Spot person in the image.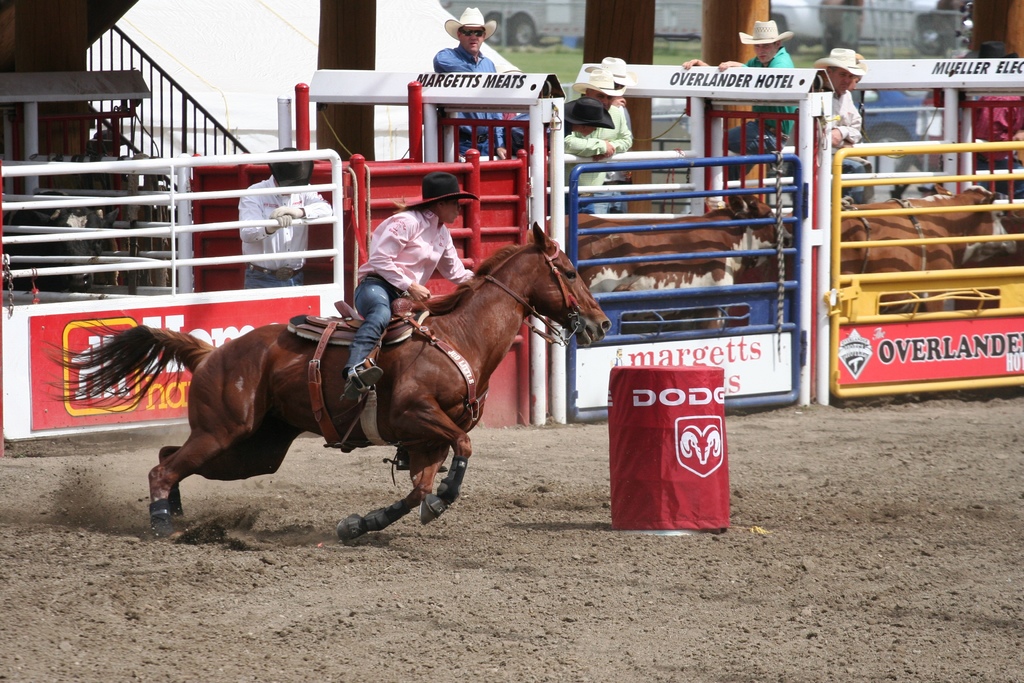
person found at <region>684, 17, 795, 156</region>.
